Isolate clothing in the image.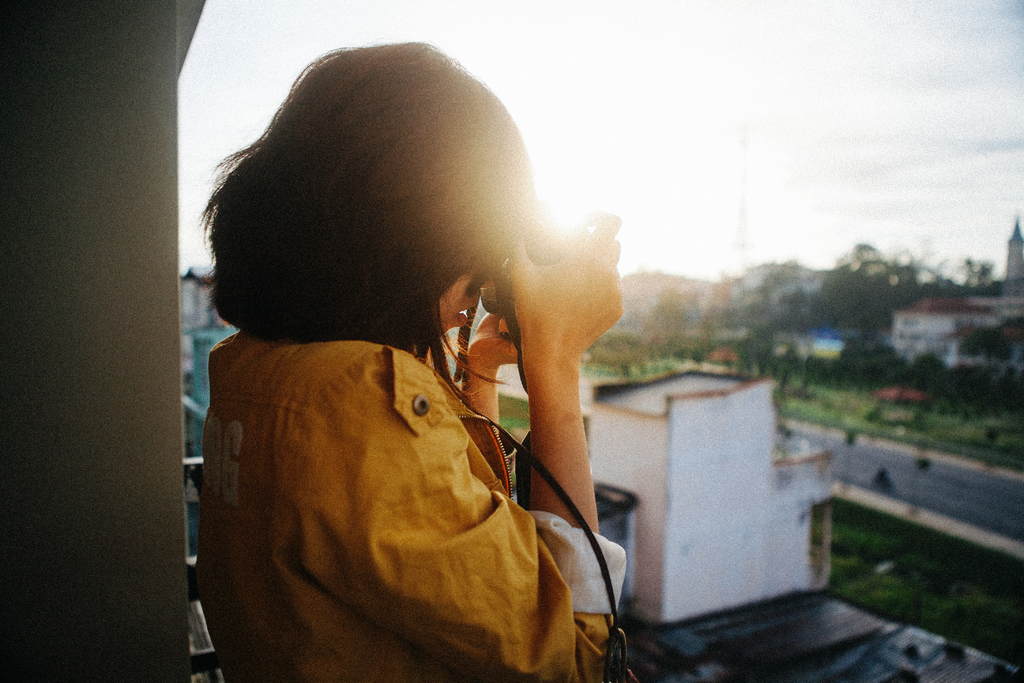
Isolated region: locate(204, 326, 625, 682).
